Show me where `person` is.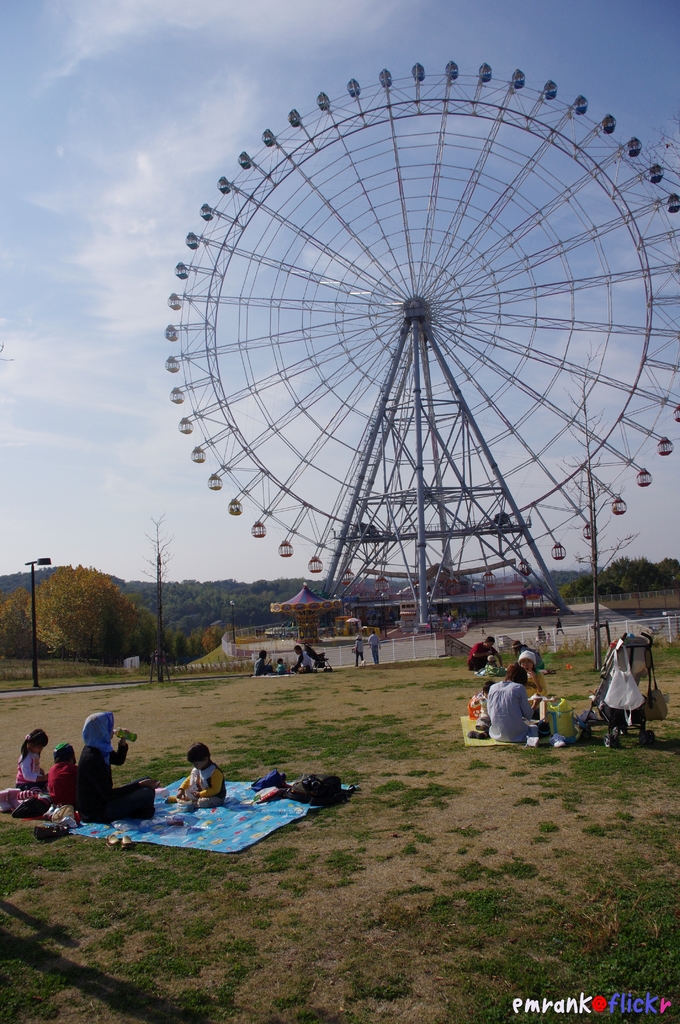
`person` is at locate(10, 719, 54, 792).
